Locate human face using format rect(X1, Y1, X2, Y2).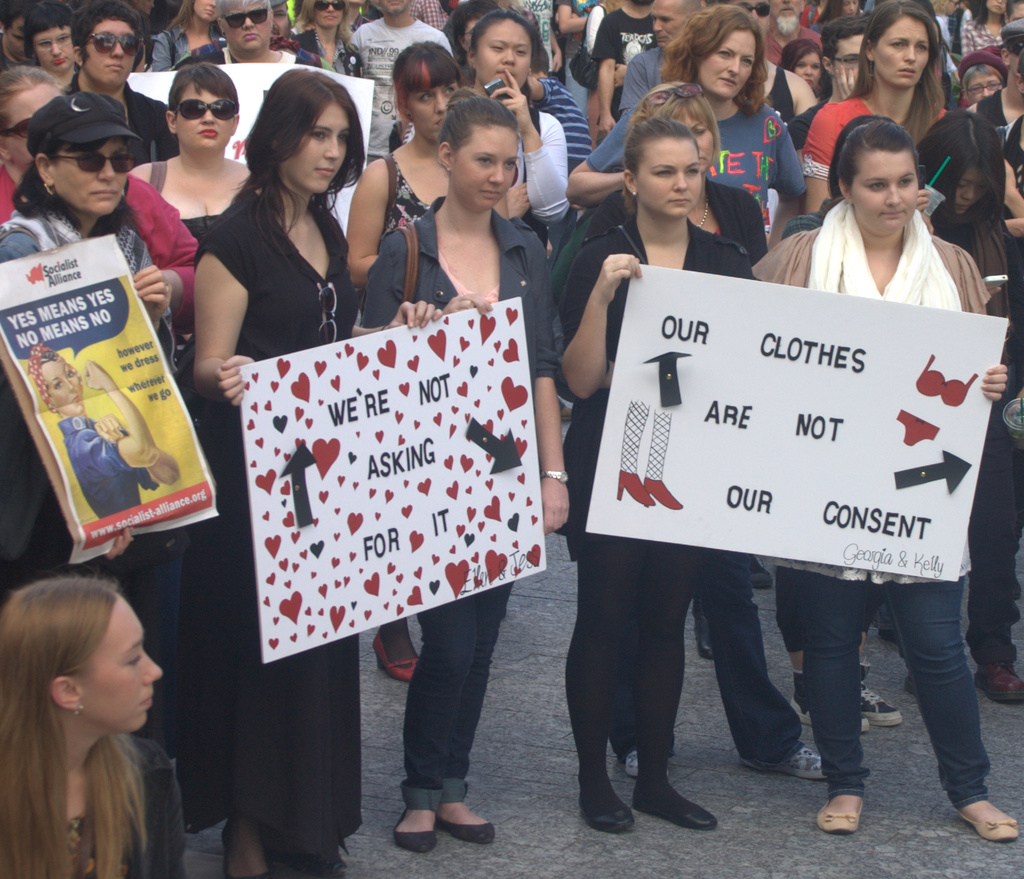
rect(877, 16, 929, 84).
